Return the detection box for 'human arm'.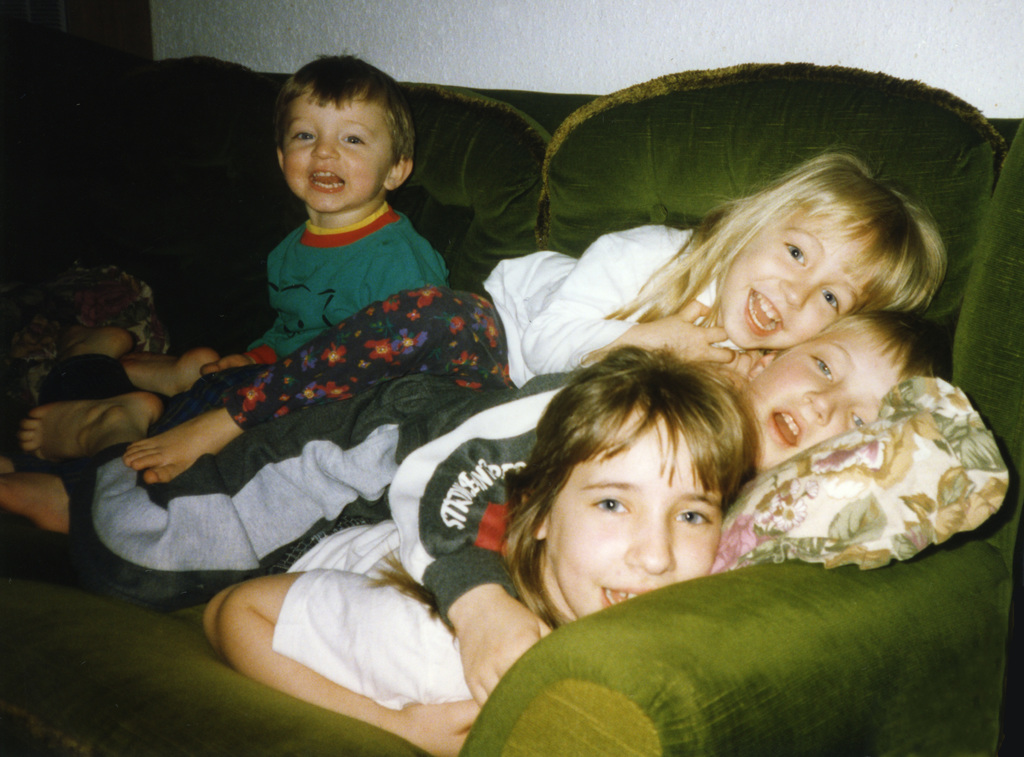
(383, 386, 570, 703).
